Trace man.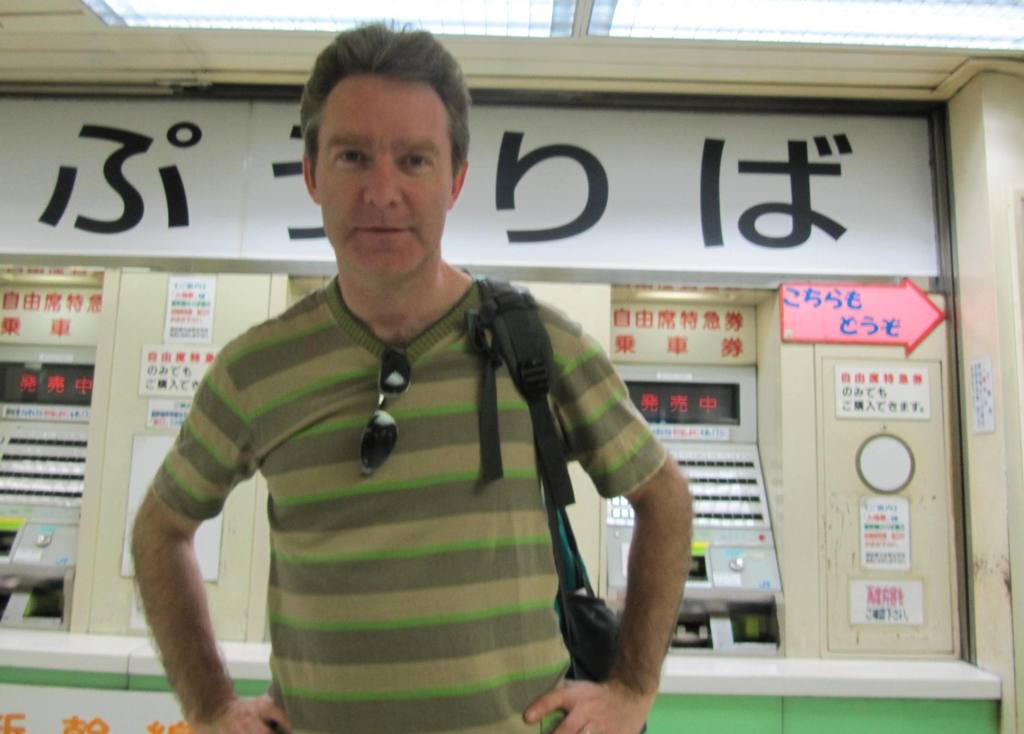
Traced to (139,126,730,726).
